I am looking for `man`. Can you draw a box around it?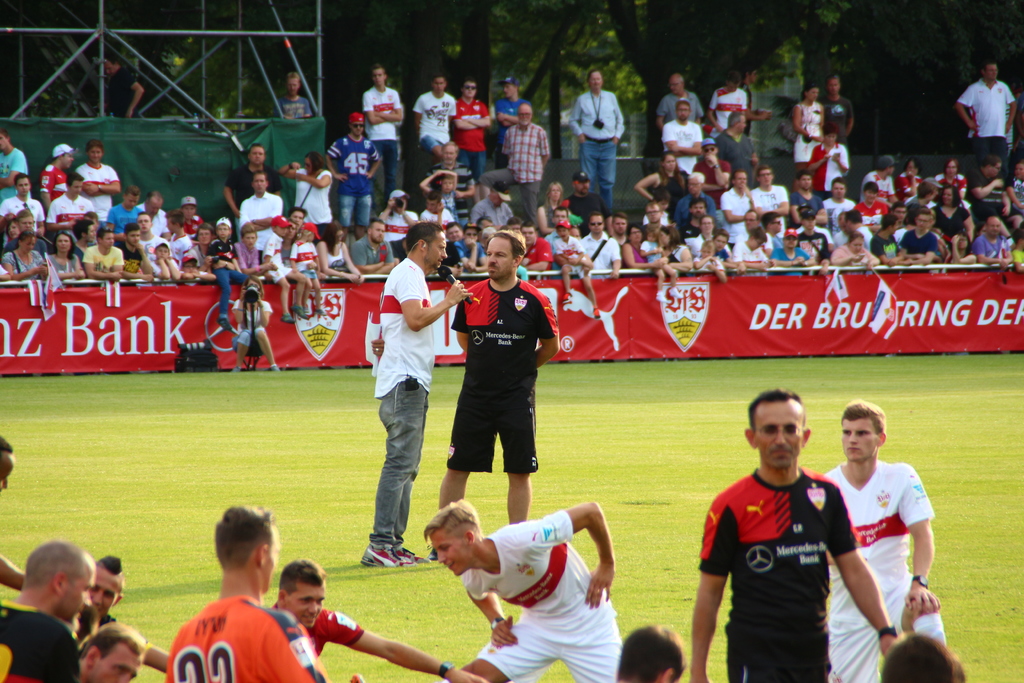
Sure, the bounding box is rect(413, 73, 459, 166).
